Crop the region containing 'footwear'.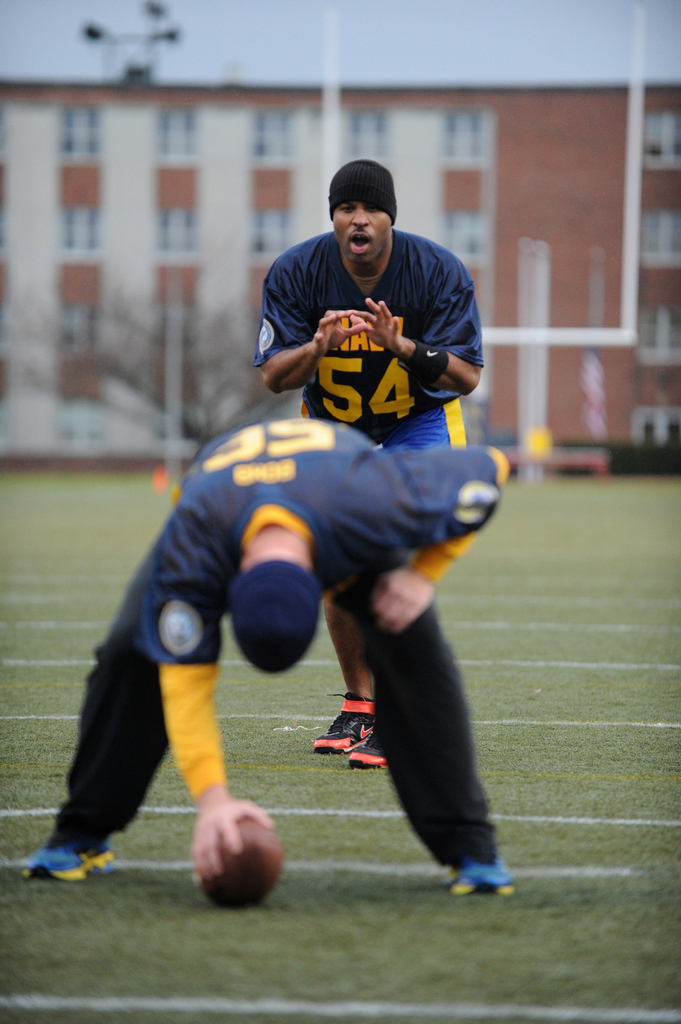
Crop region: select_region(447, 856, 519, 898).
